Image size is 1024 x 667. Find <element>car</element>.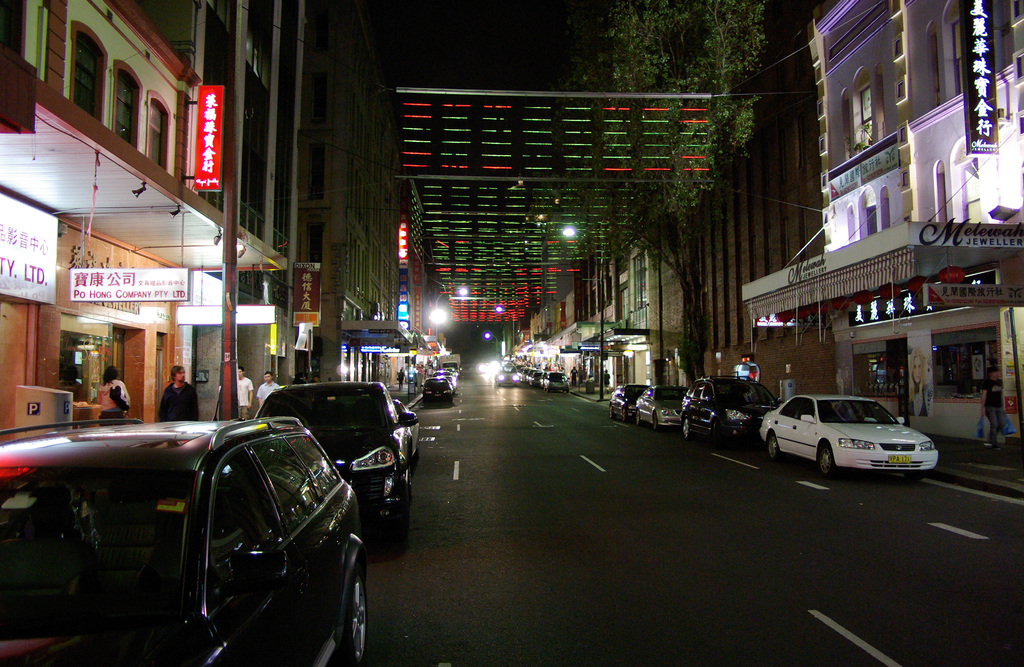
box(424, 363, 461, 400).
